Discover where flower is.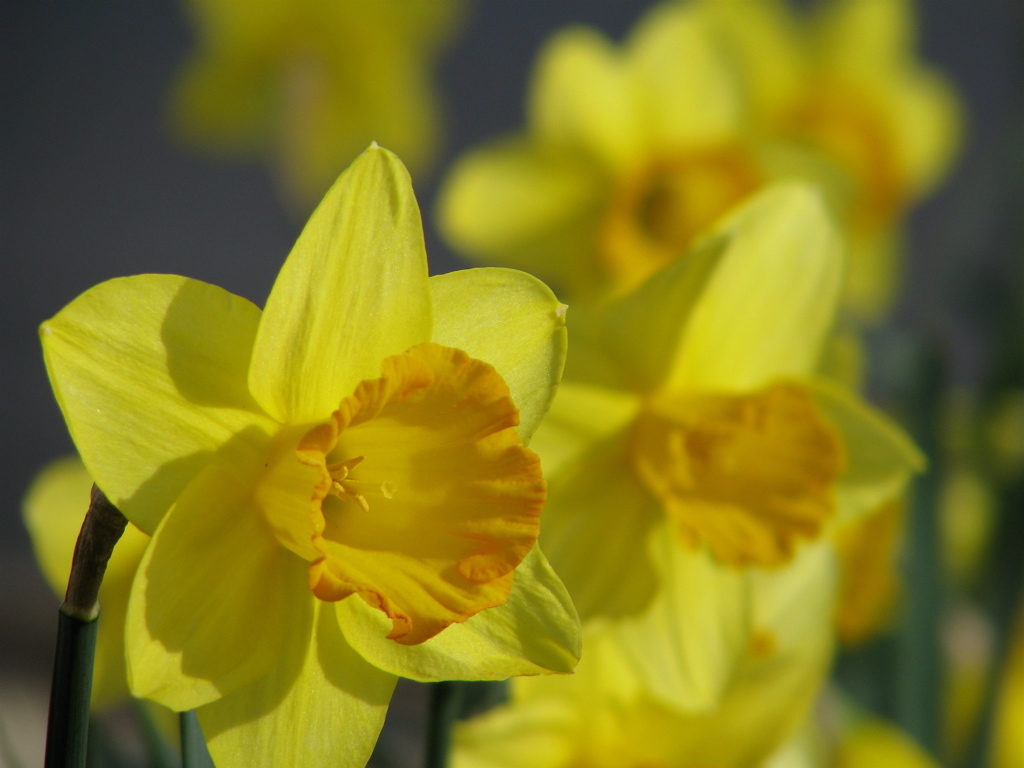
Discovered at 64 140 577 742.
